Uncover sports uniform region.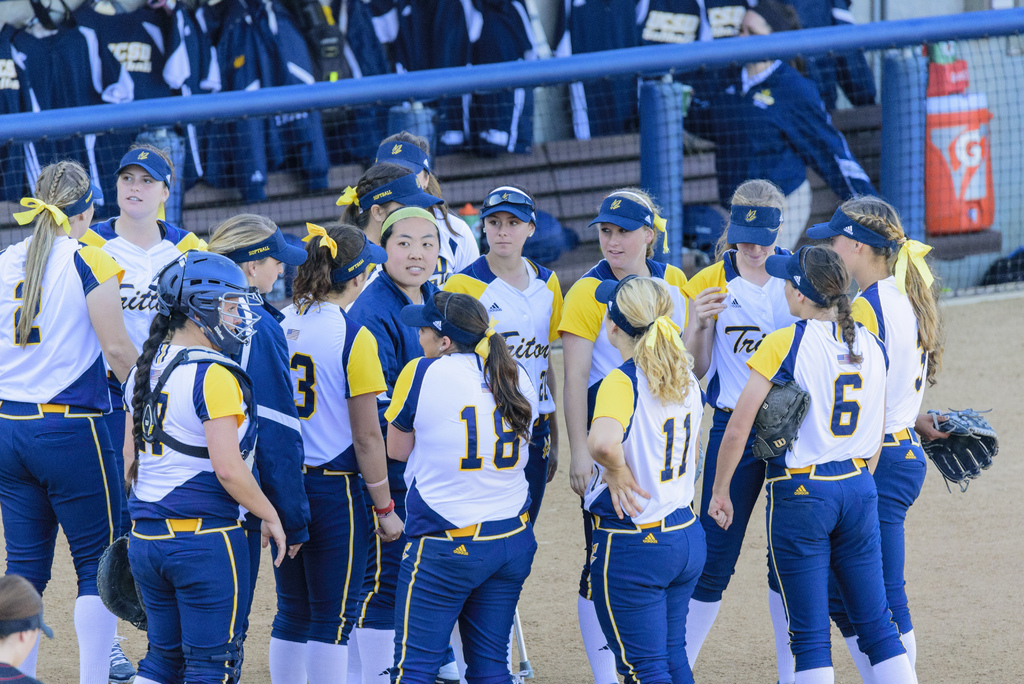
Uncovered: select_region(232, 297, 298, 562).
